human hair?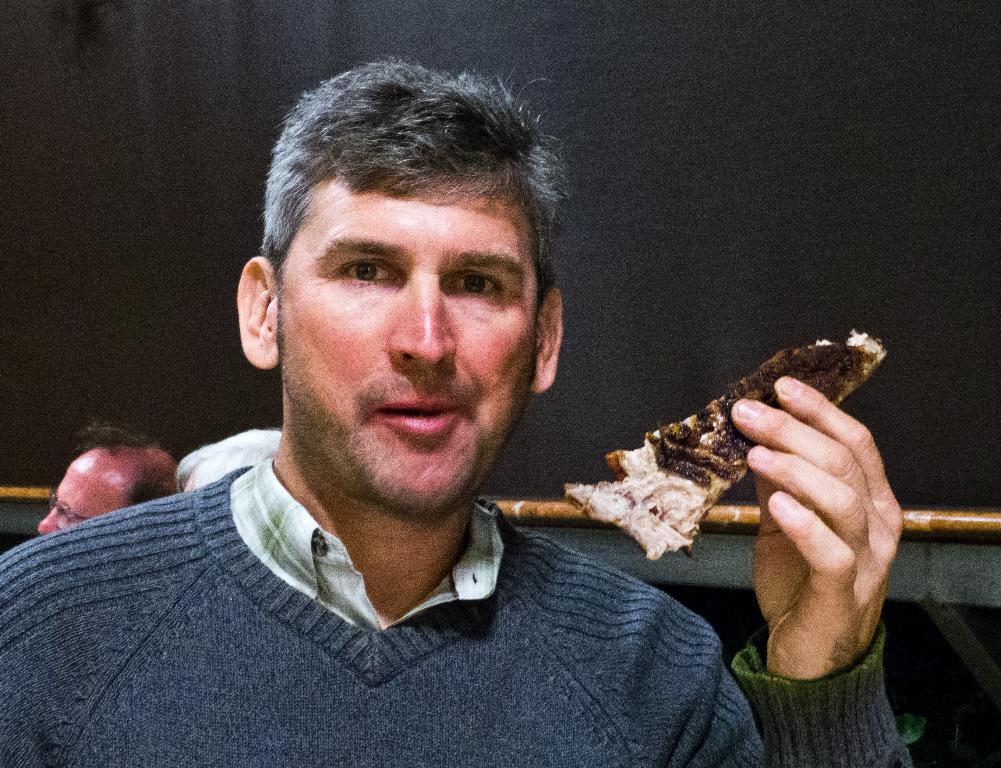
left=80, top=424, right=180, bottom=504
